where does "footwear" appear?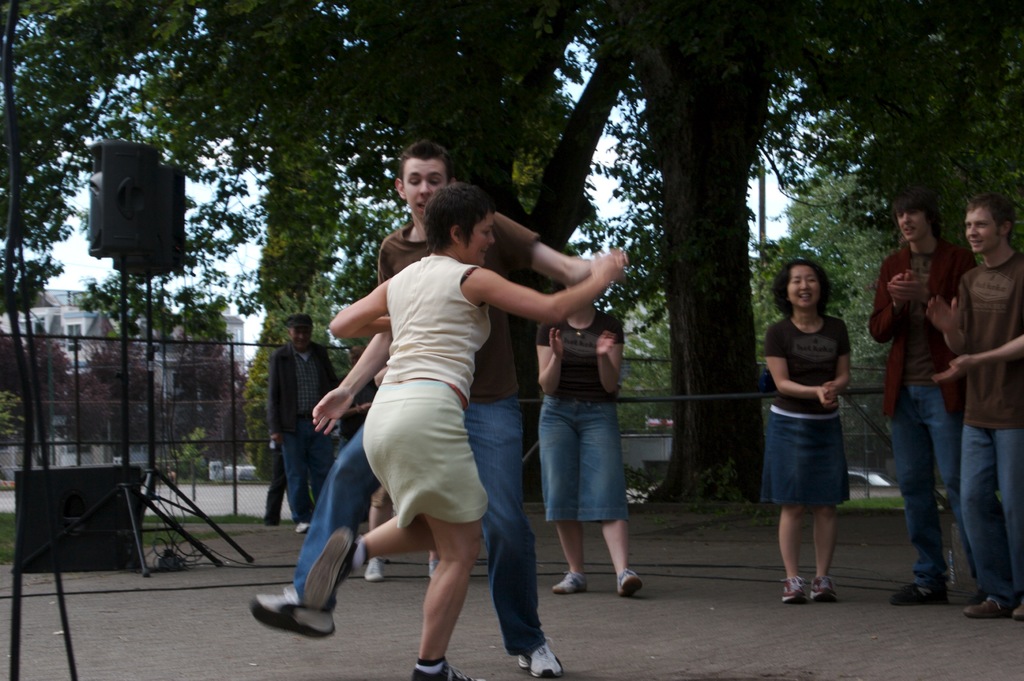
Appears at {"x1": 408, "y1": 662, "x2": 484, "y2": 680}.
